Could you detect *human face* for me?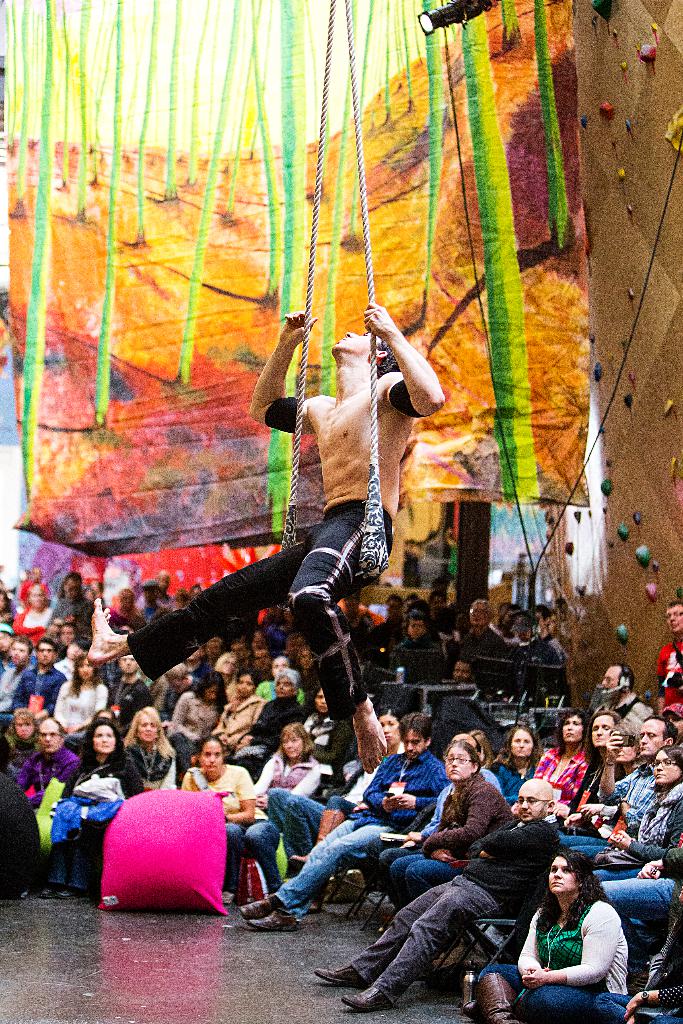
Detection result: box(400, 727, 425, 762).
